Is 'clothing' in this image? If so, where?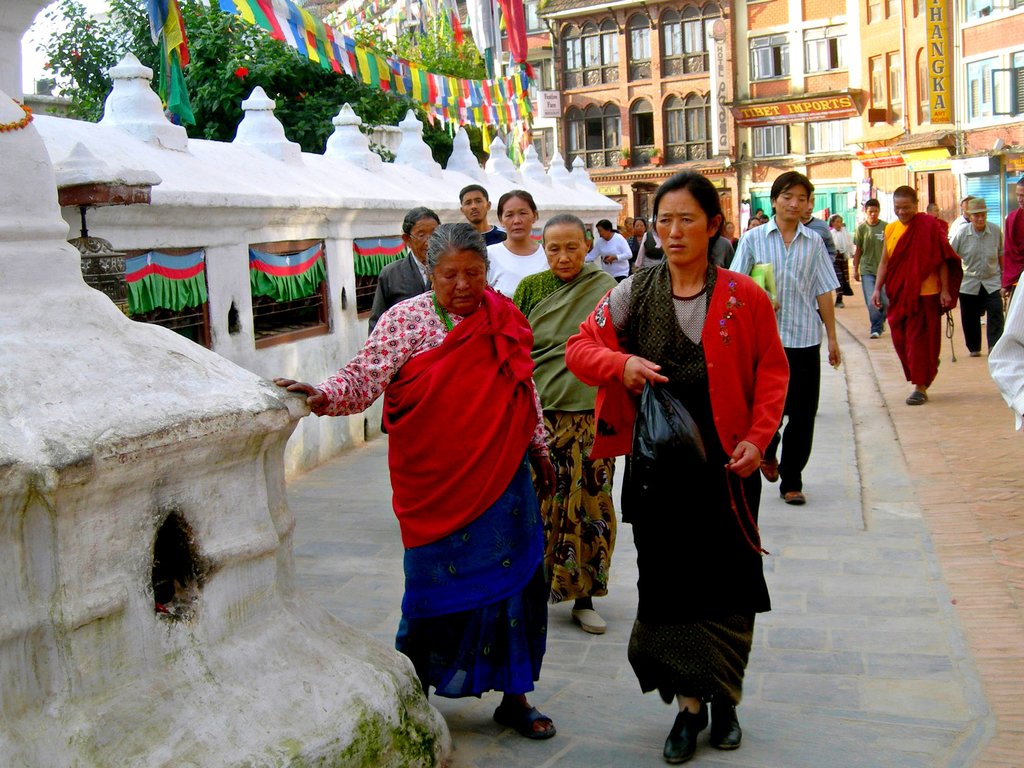
Yes, at x1=564, y1=253, x2=792, y2=705.
